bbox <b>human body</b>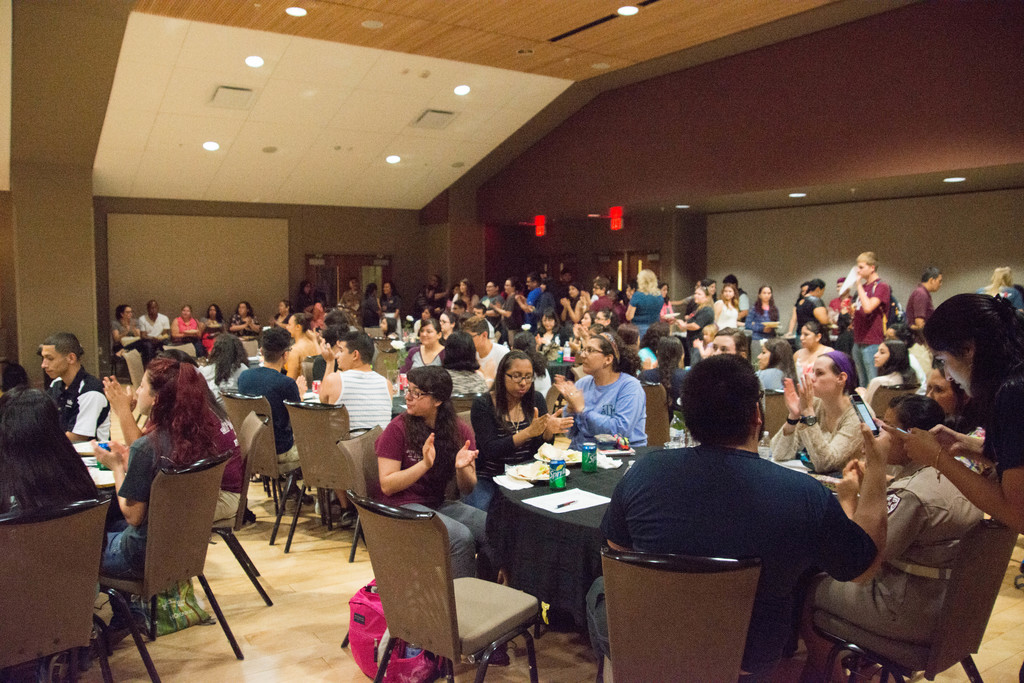
(x1=381, y1=274, x2=403, y2=320)
